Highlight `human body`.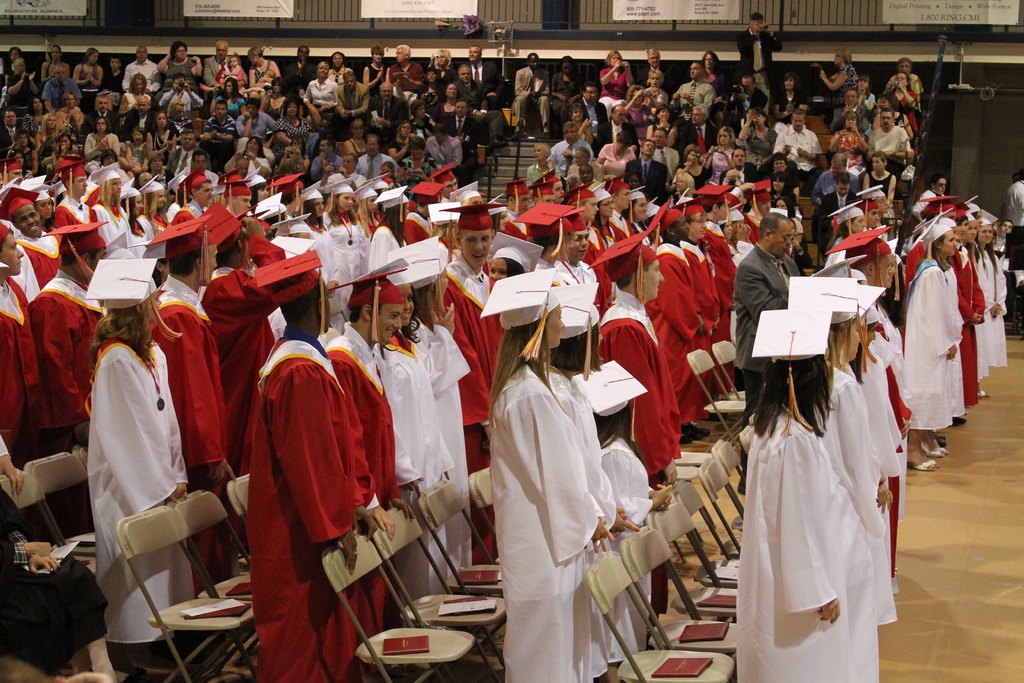
Highlighted region: 487:305:609:682.
